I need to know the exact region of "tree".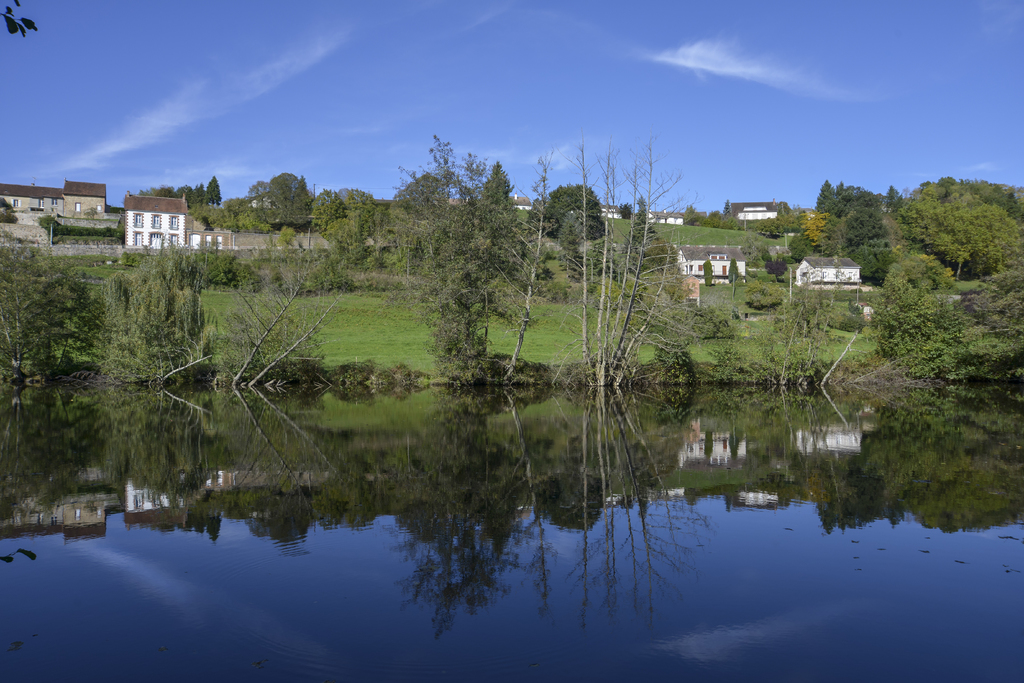
Region: <bbox>203, 176, 219, 204</bbox>.
